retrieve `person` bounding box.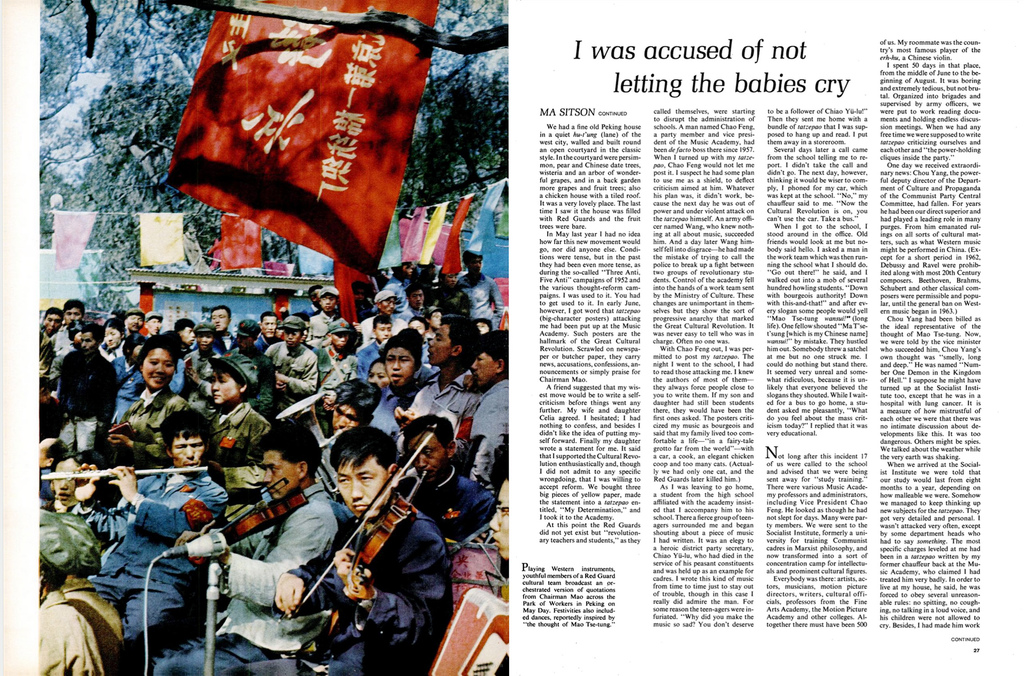
Bounding box: 433 263 462 307.
